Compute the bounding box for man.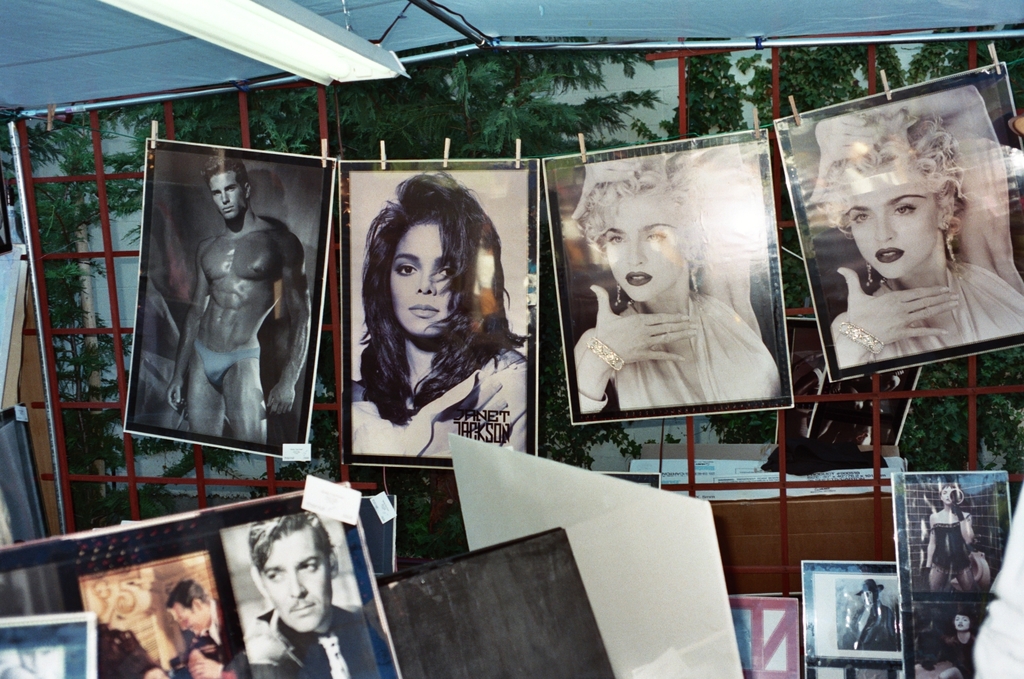
[x1=841, y1=570, x2=900, y2=659].
